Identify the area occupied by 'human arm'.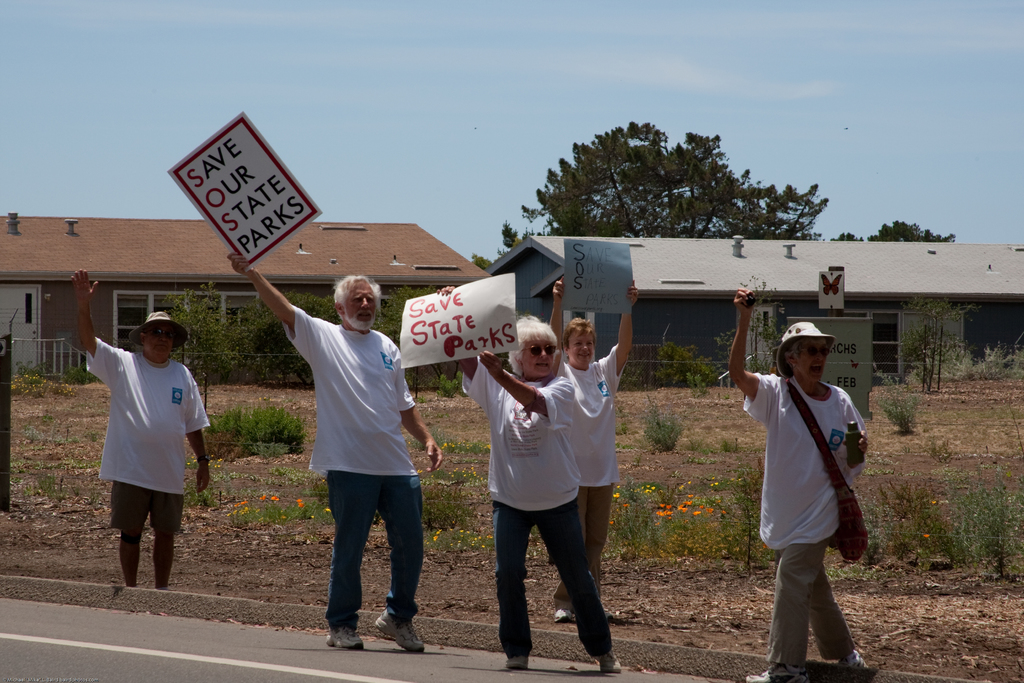
Area: select_region(181, 364, 226, 500).
